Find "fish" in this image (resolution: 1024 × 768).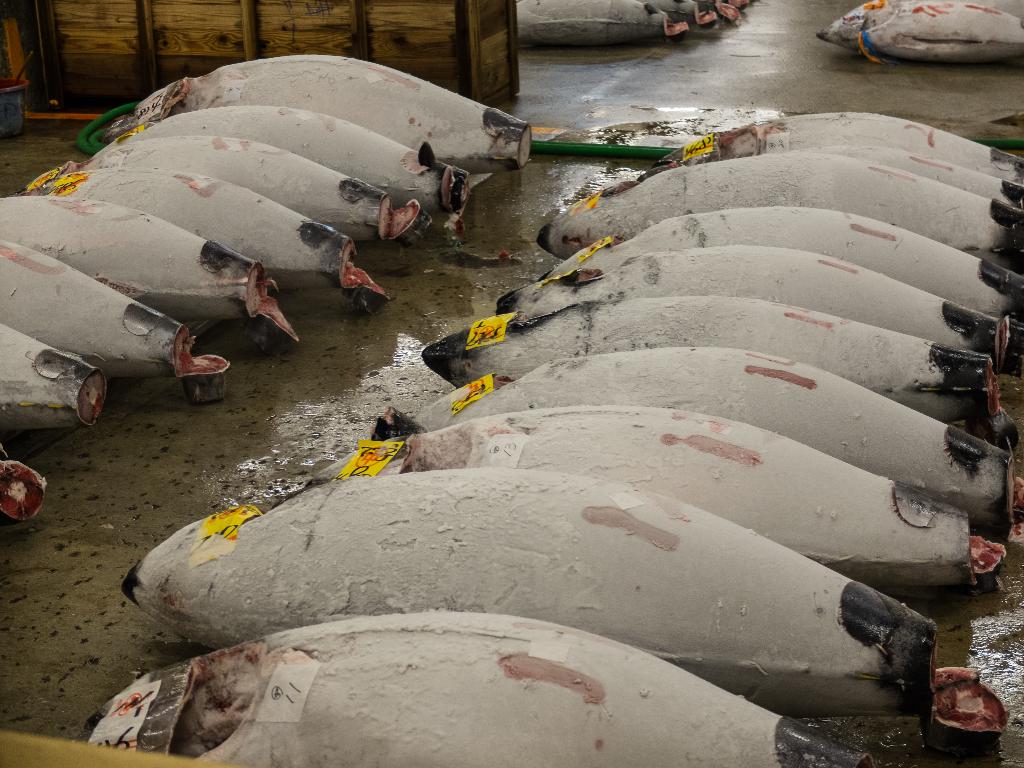
[left=524, top=0, right=747, bottom=41].
